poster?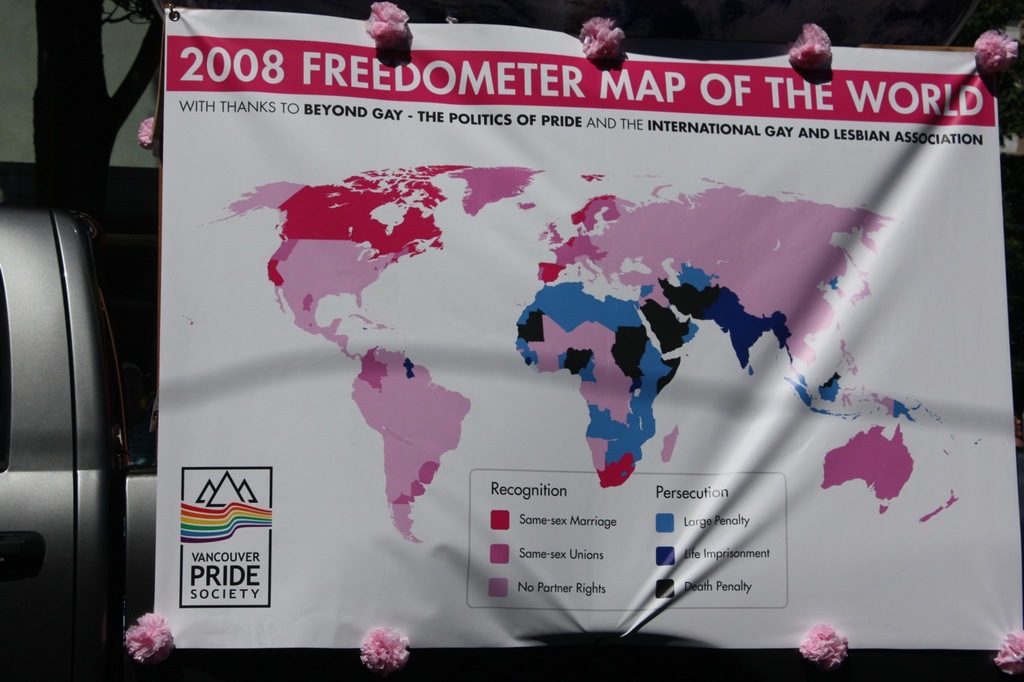
l=161, t=5, r=1023, b=648
